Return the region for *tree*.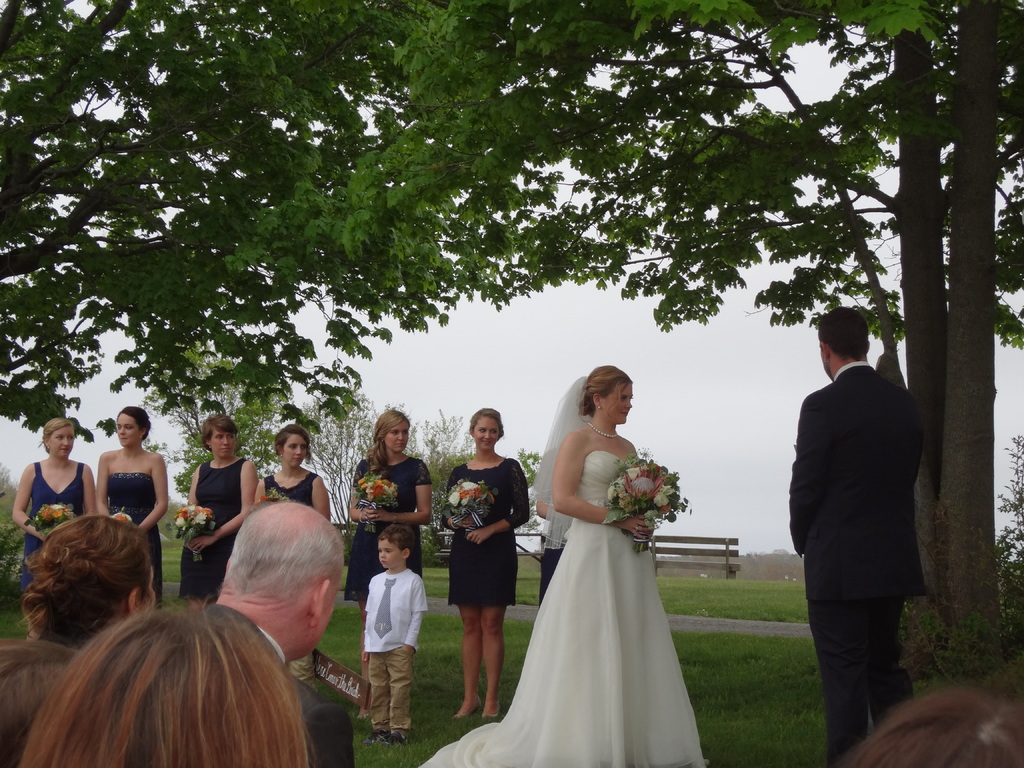
291, 380, 384, 528.
